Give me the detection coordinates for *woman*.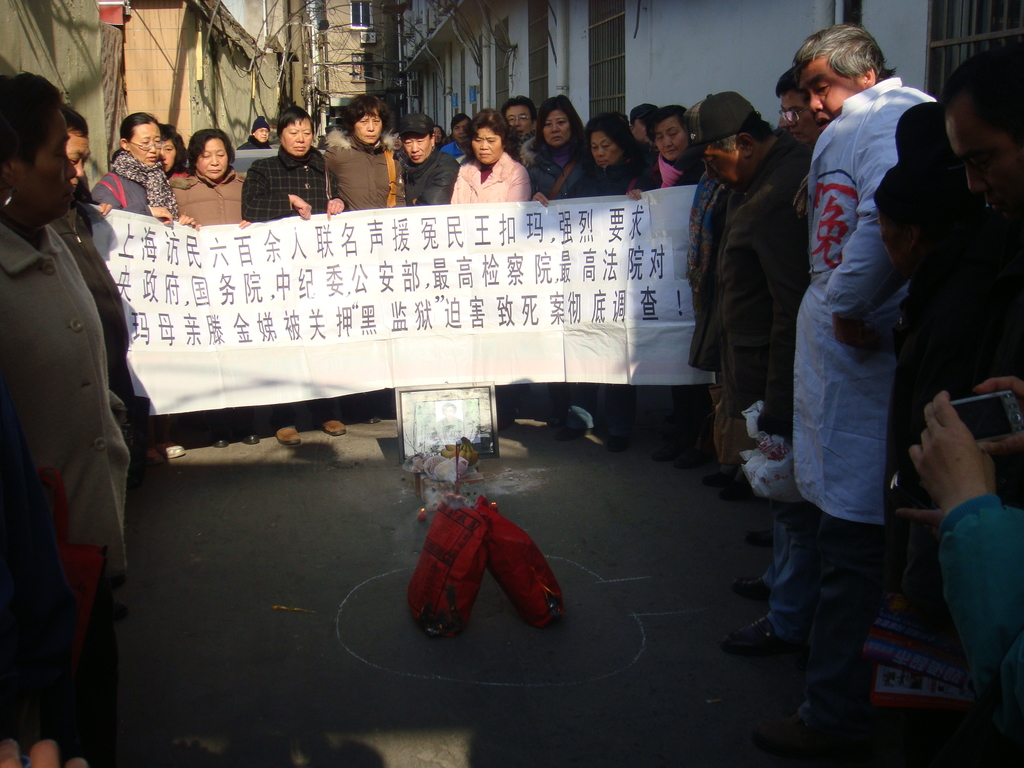
451,108,529,207.
